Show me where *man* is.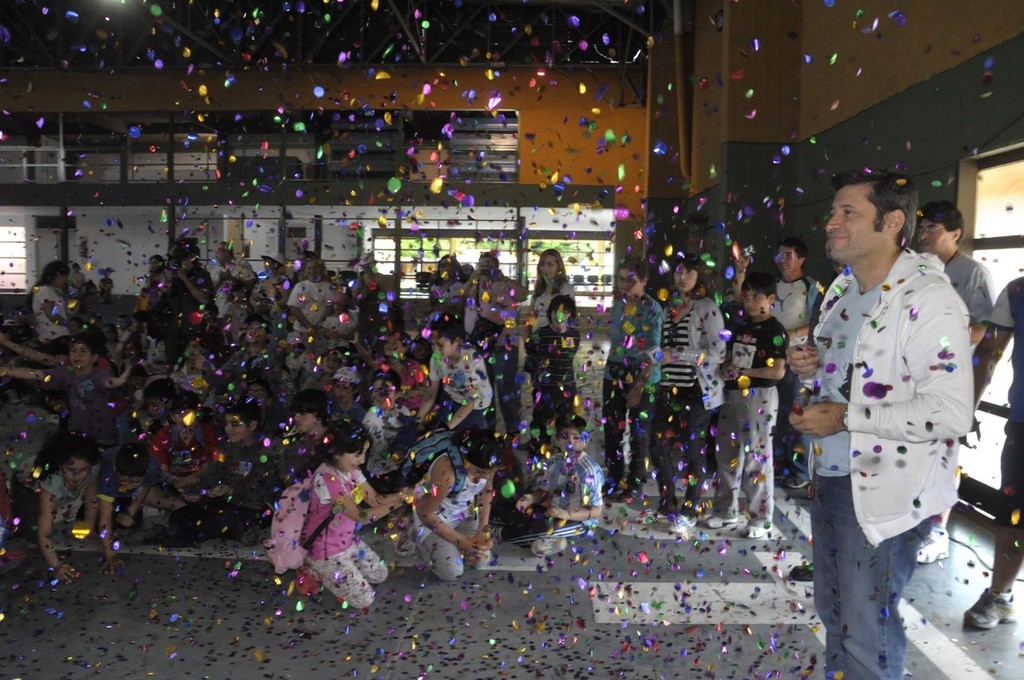
*man* is at BBox(959, 272, 1023, 628).
